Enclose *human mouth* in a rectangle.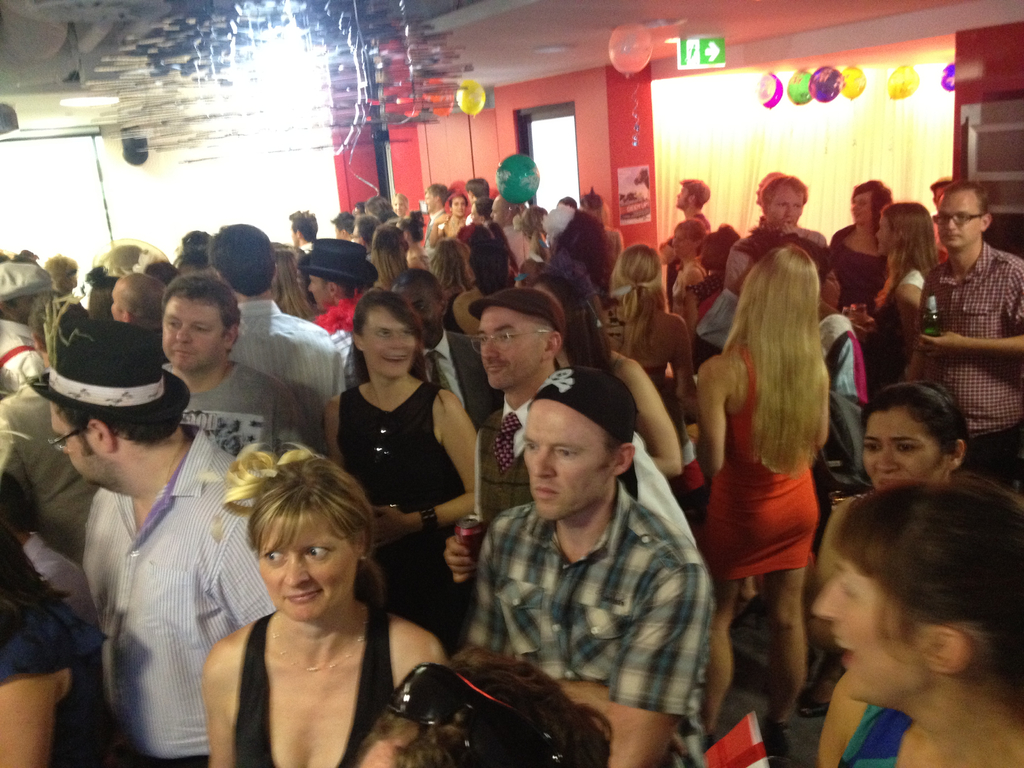
bbox(380, 345, 412, 378).
